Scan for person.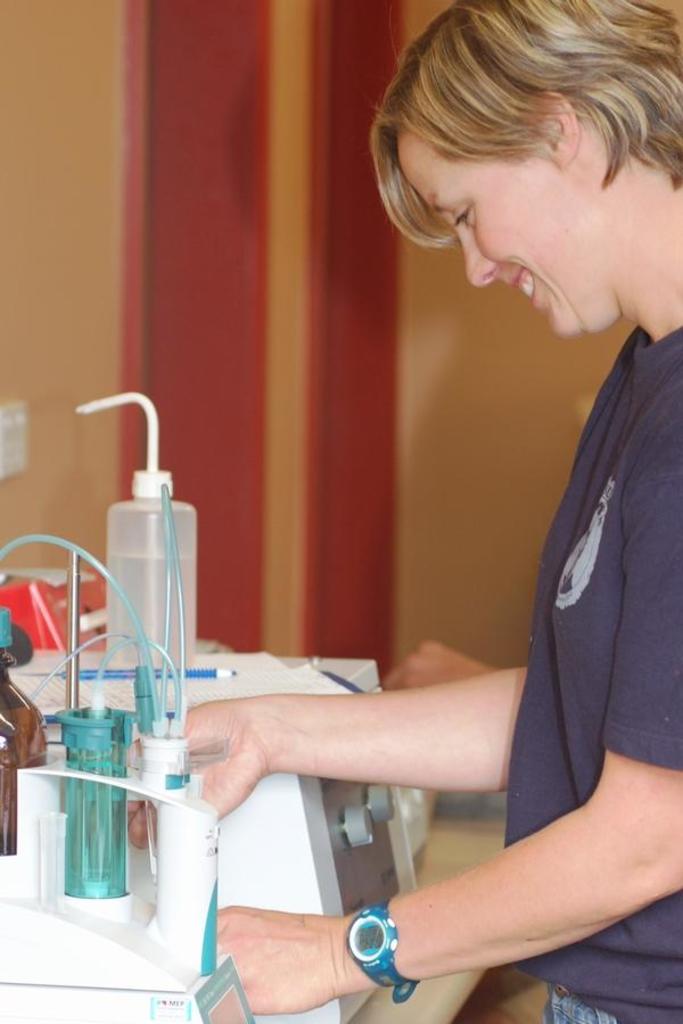
Scan result: (left=306, top=69, right=682, bottom=955).
